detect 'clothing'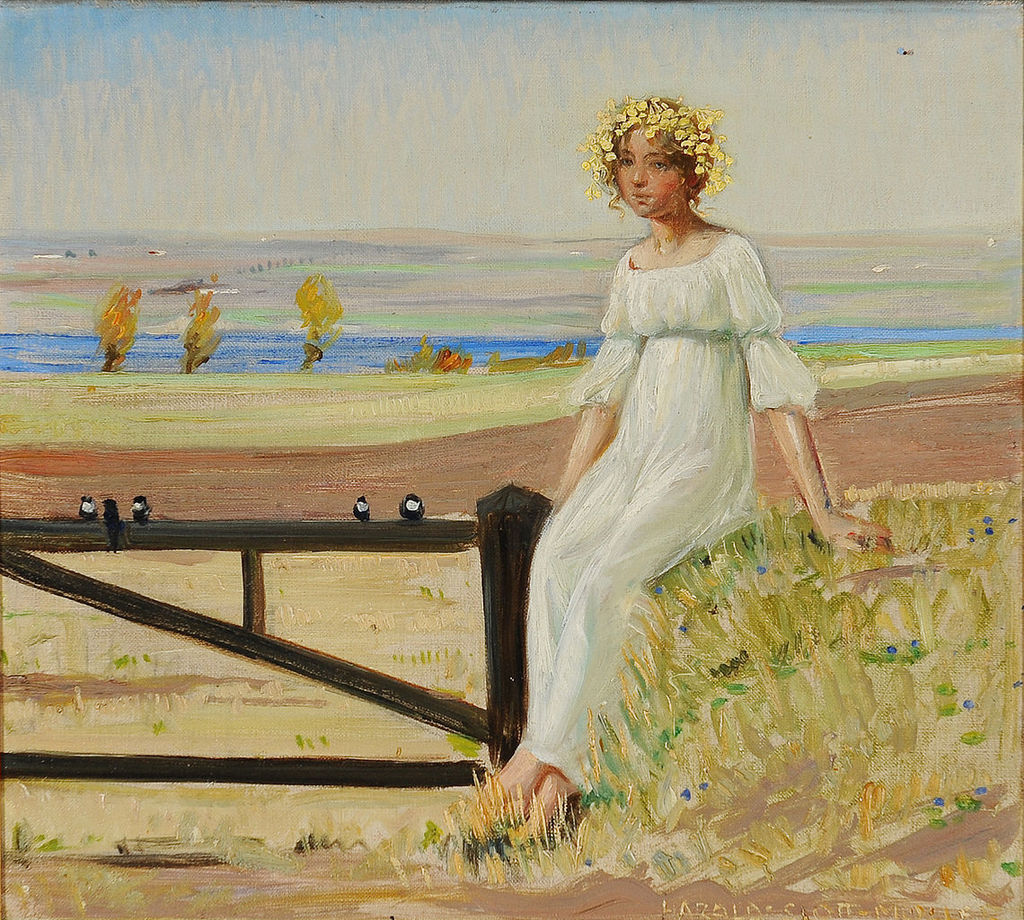
crop(487, 177, 819, 760)
